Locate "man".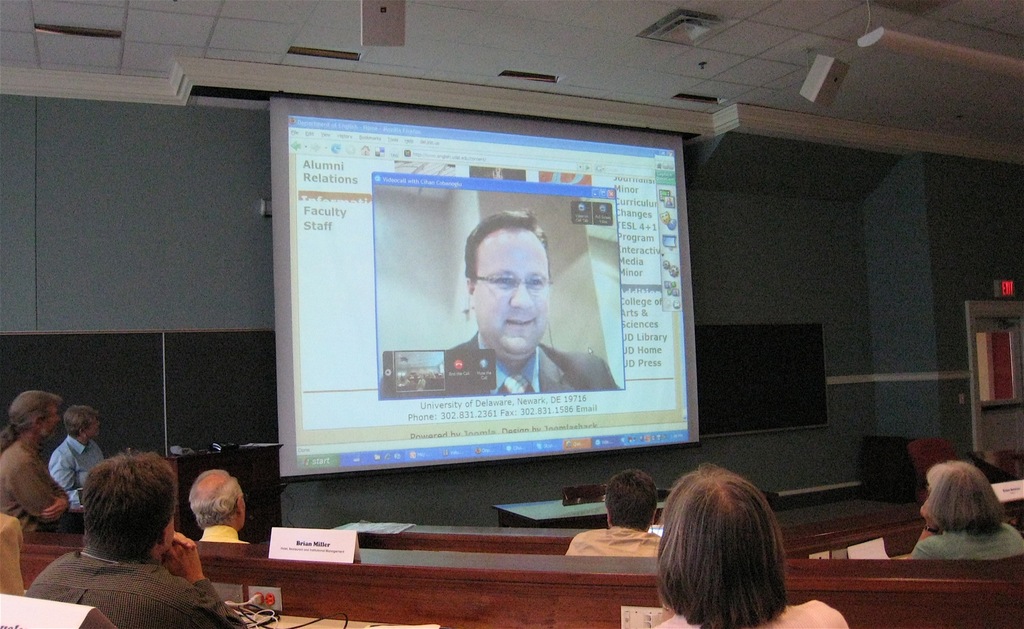
Bounding box: 181 456 266 565.
